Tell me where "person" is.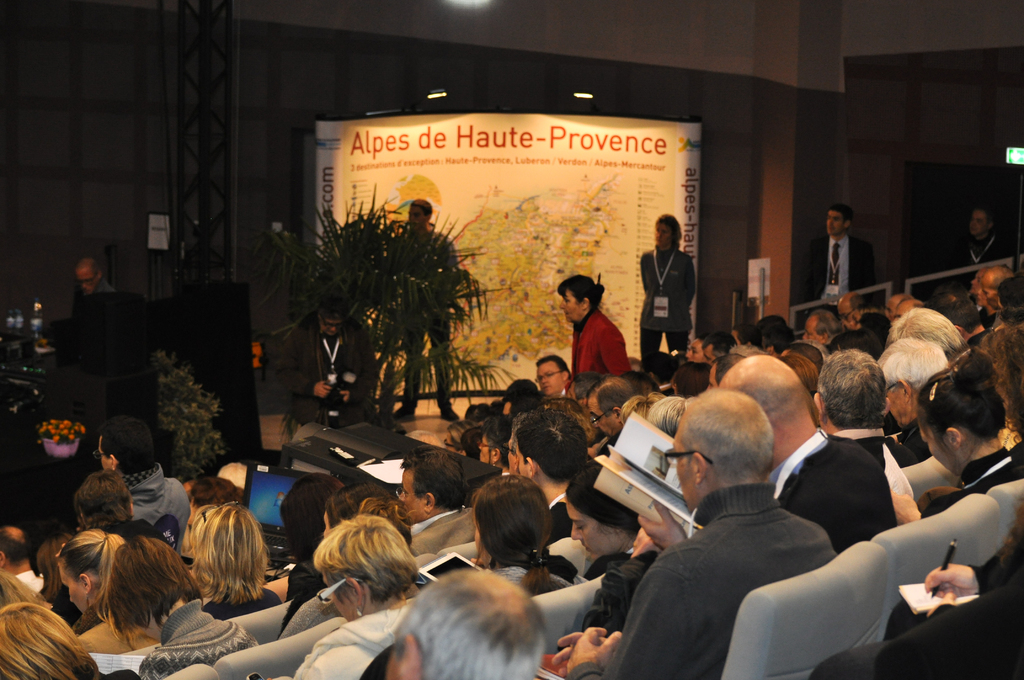
"person" is at (555, 385, 841, 679).
